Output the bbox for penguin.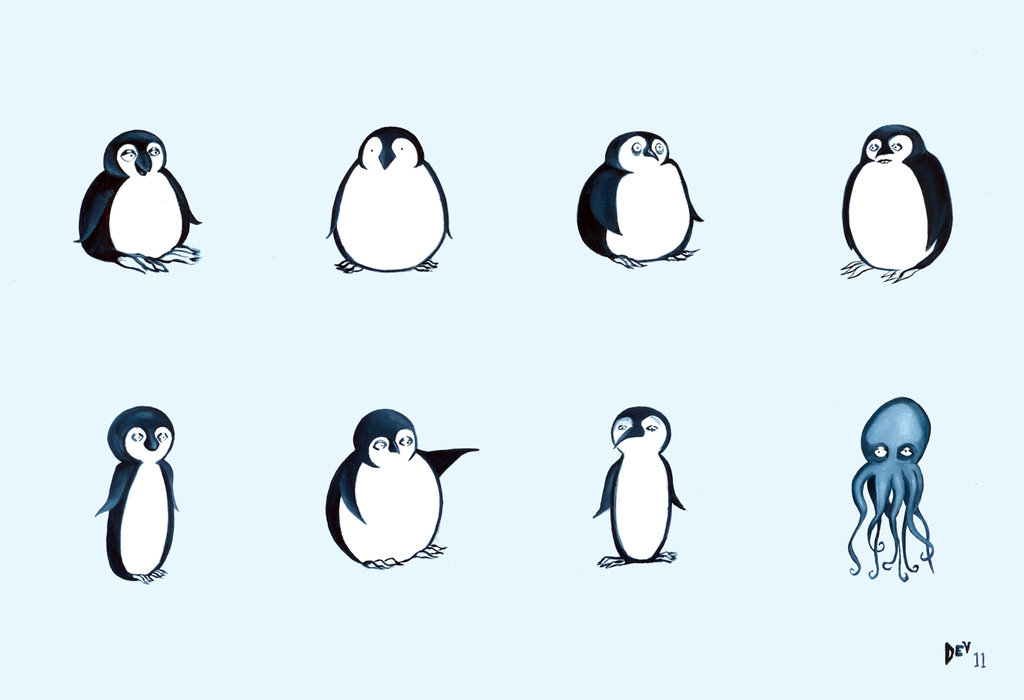
{"x1": 324, "y1": 127, "x2": 454, "y2": 275}.
